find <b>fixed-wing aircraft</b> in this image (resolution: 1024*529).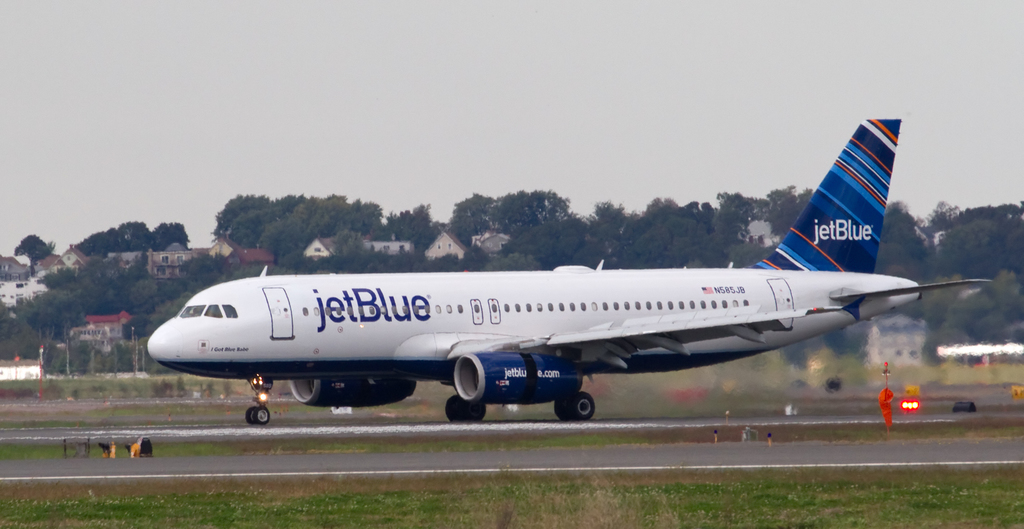
(152,110,988,423).
